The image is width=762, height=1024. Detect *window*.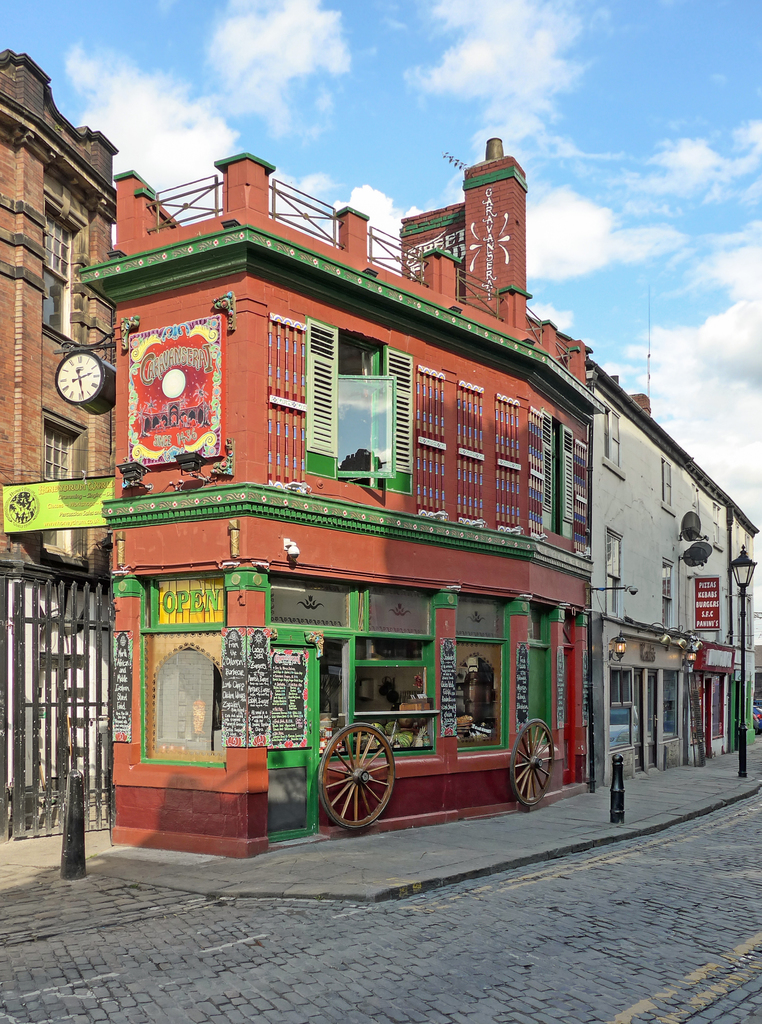
Detection: [41,420,85,471].
